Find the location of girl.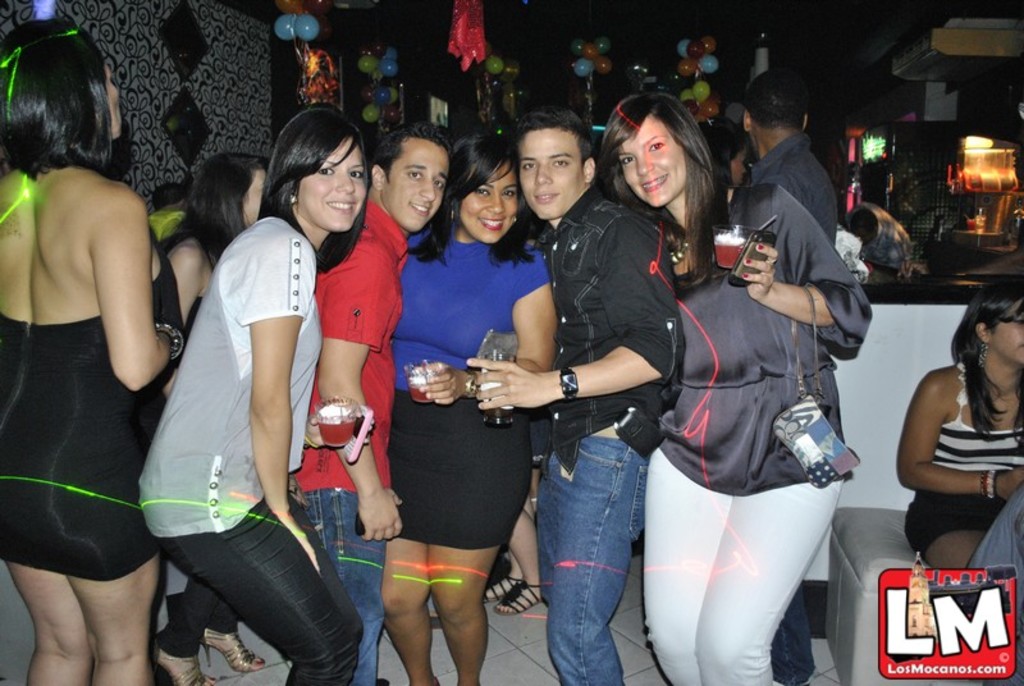
Location: <bbox>0, 19, 200, 685</bbox>.
